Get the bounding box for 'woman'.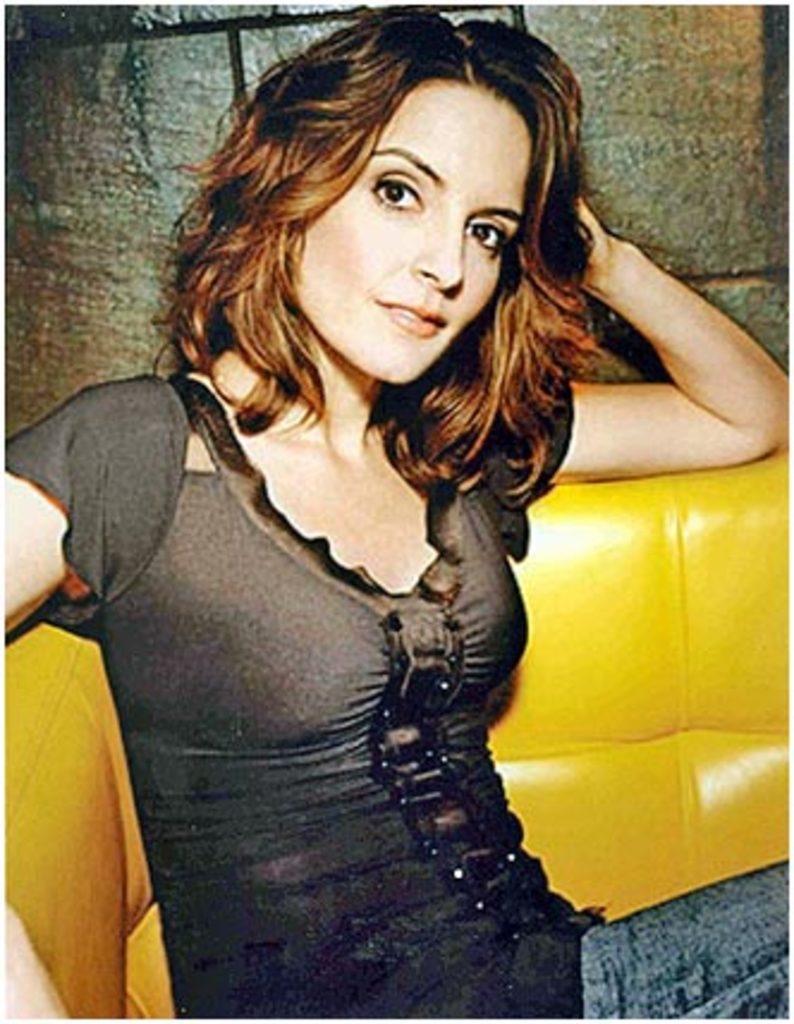
[12, 36, 765, 947].
